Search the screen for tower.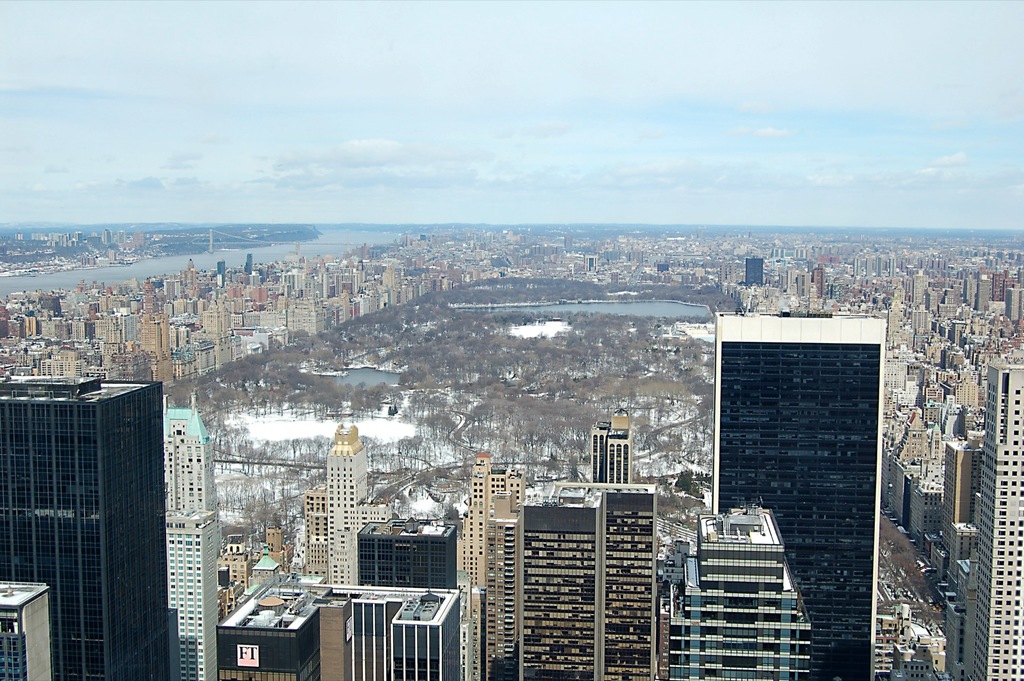
Found at pyautogui.locateOnScreen(156, 403, 223, 673).
